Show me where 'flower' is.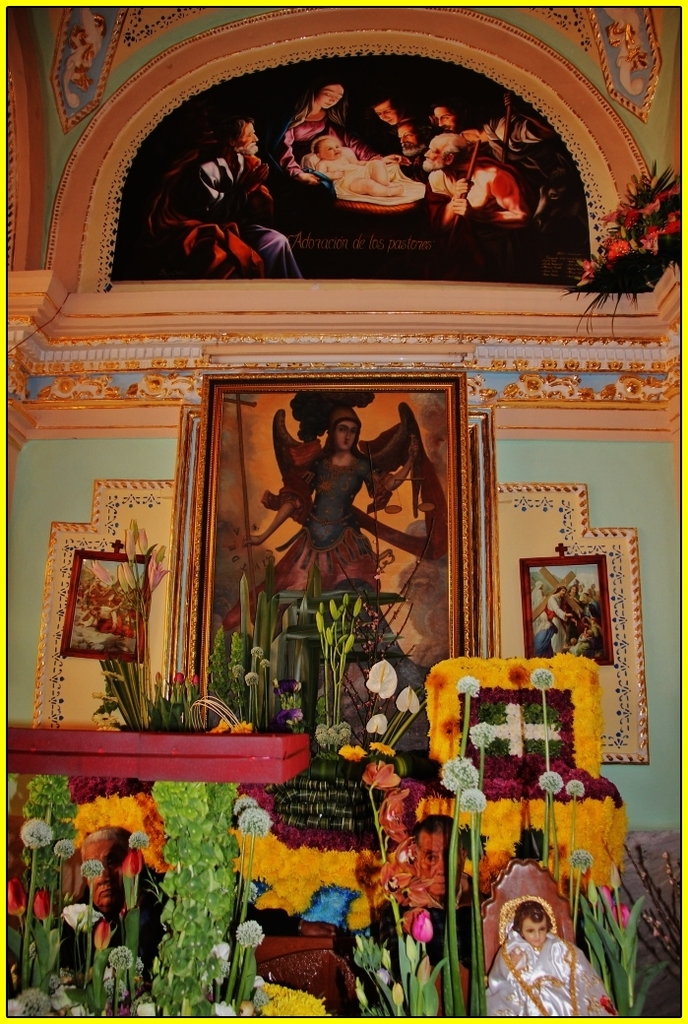
'flower' is at x1=53, y1=895, x2=99, y2=939.
